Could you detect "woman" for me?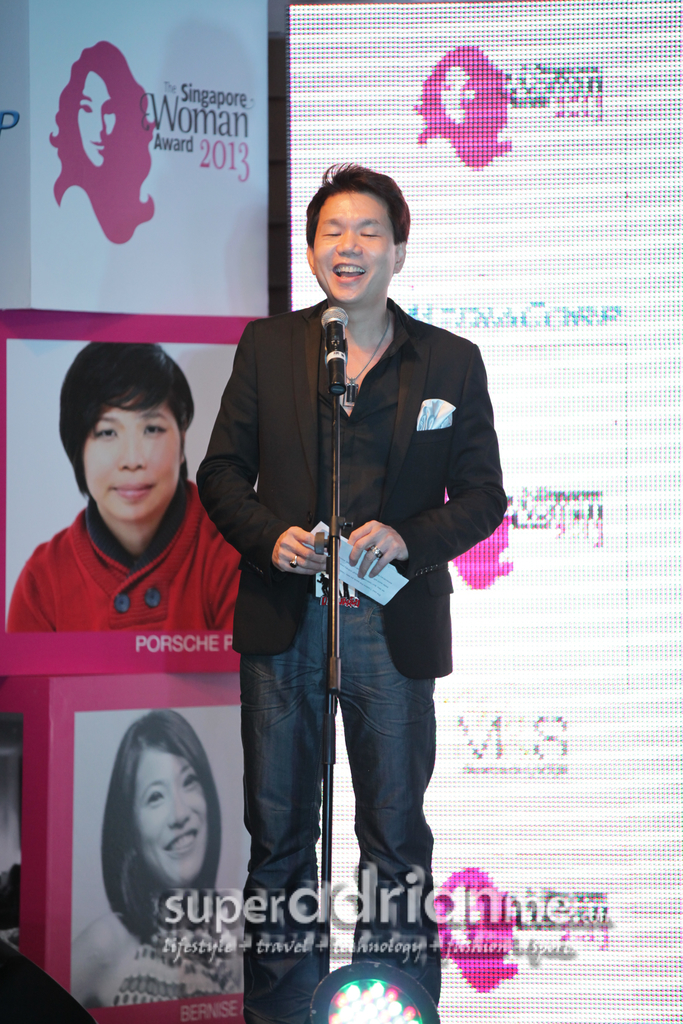
Detection result: 429/861/516/1000.
